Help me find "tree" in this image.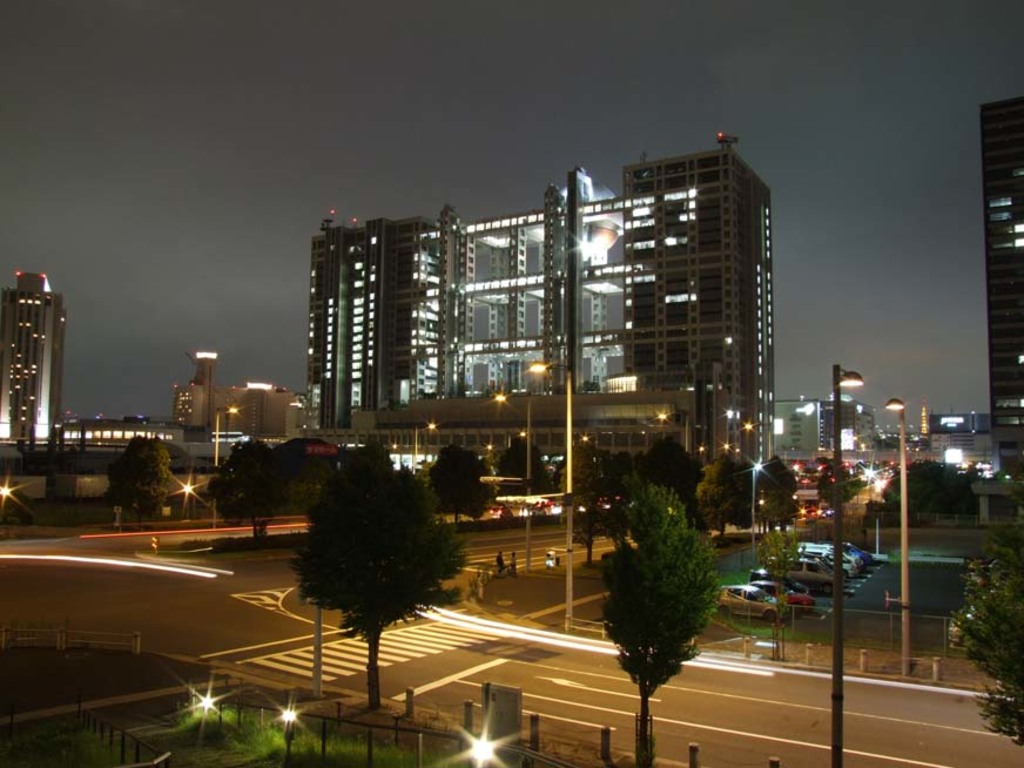
Found it: bbox=(735, 524, 817, 661).
